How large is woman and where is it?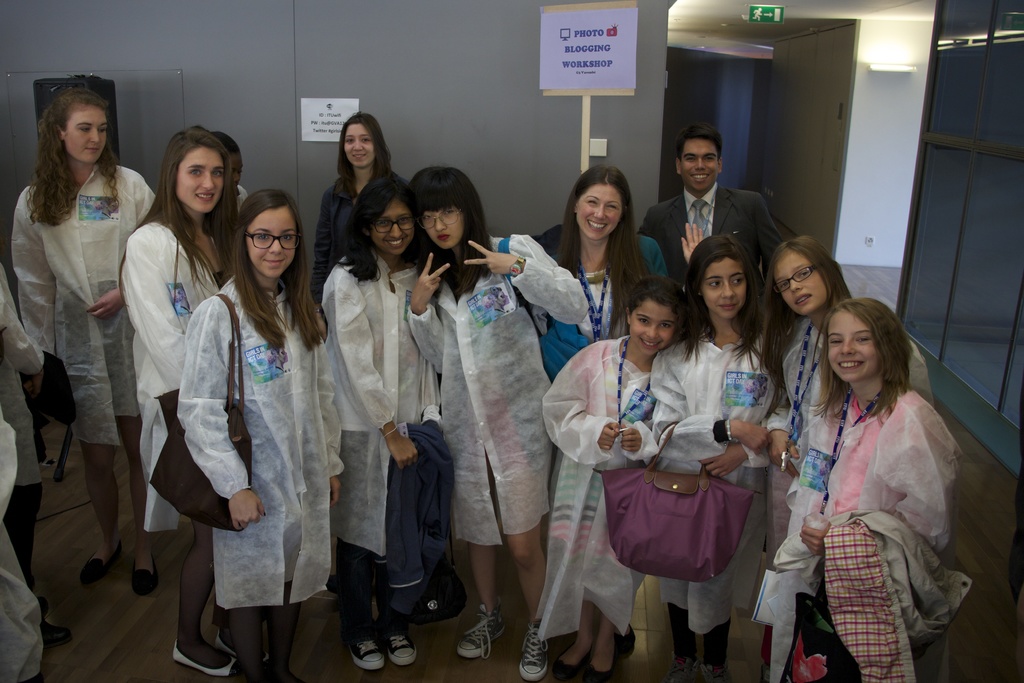
Bounding box: (left=176, top=186, right=349, bottom=679).
